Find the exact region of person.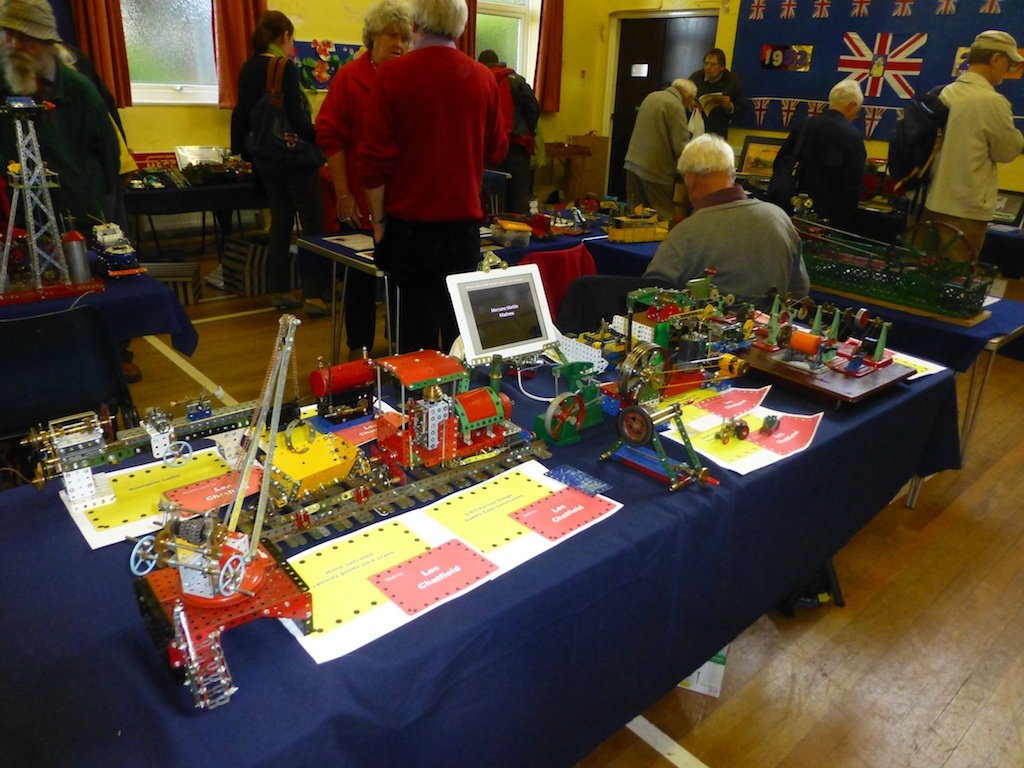
Exact region: select_region(637, 132, 820, 312).
